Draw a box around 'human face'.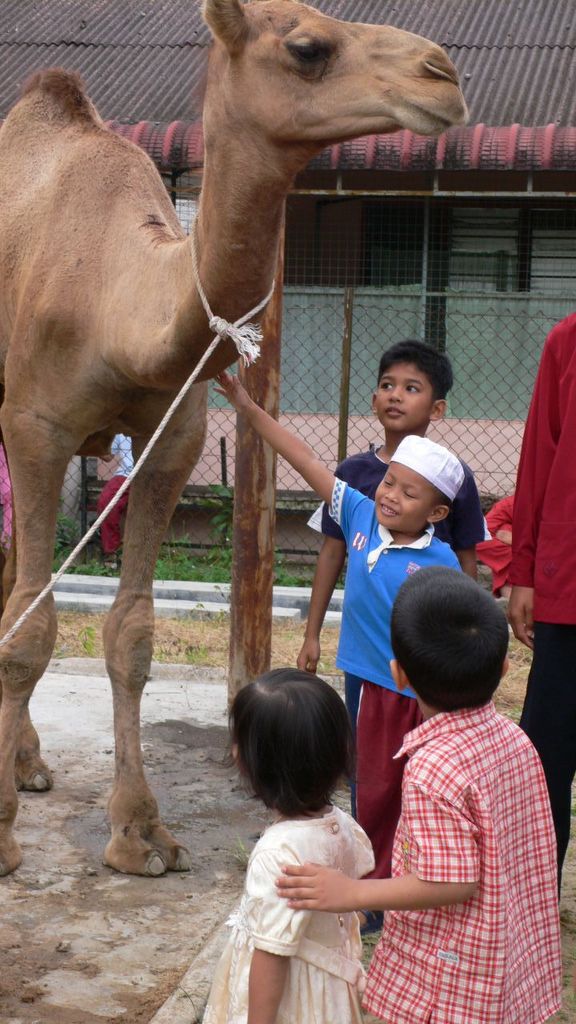
(375,460,428,526).
